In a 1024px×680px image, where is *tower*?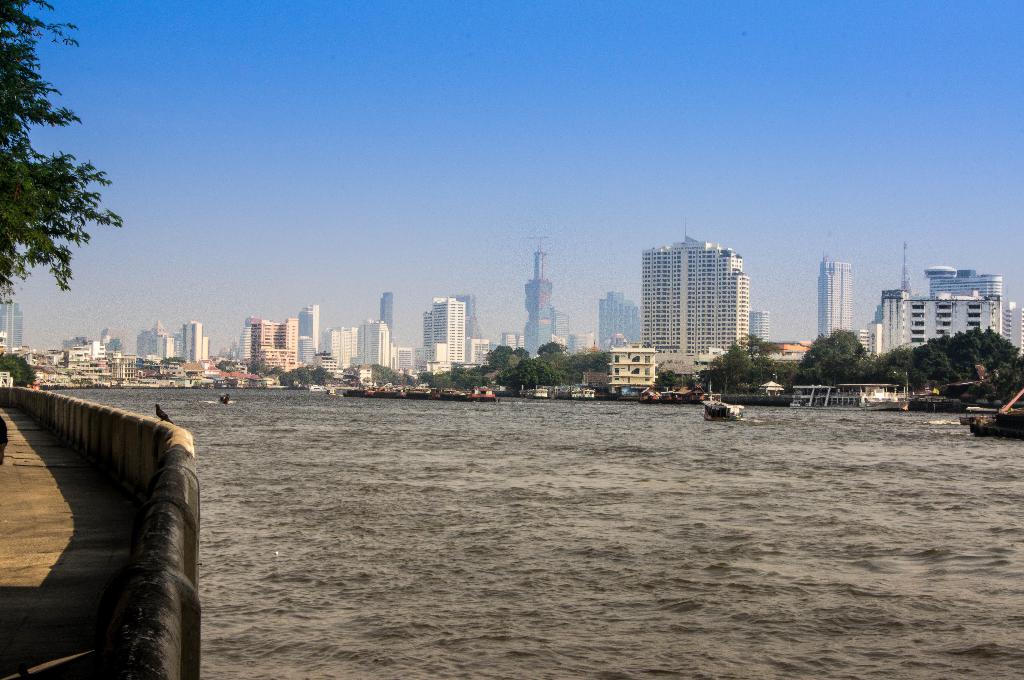
region(817, 249, 850, 341).
